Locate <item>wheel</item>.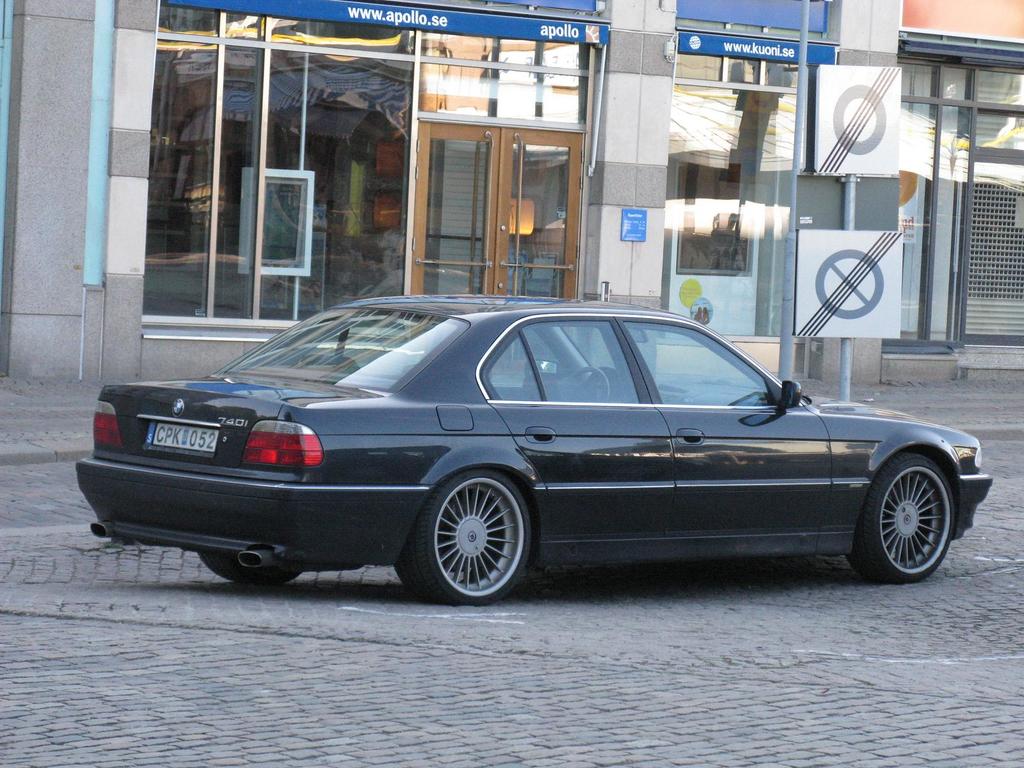
Bounding box: region(198, 554, 301, 585).
